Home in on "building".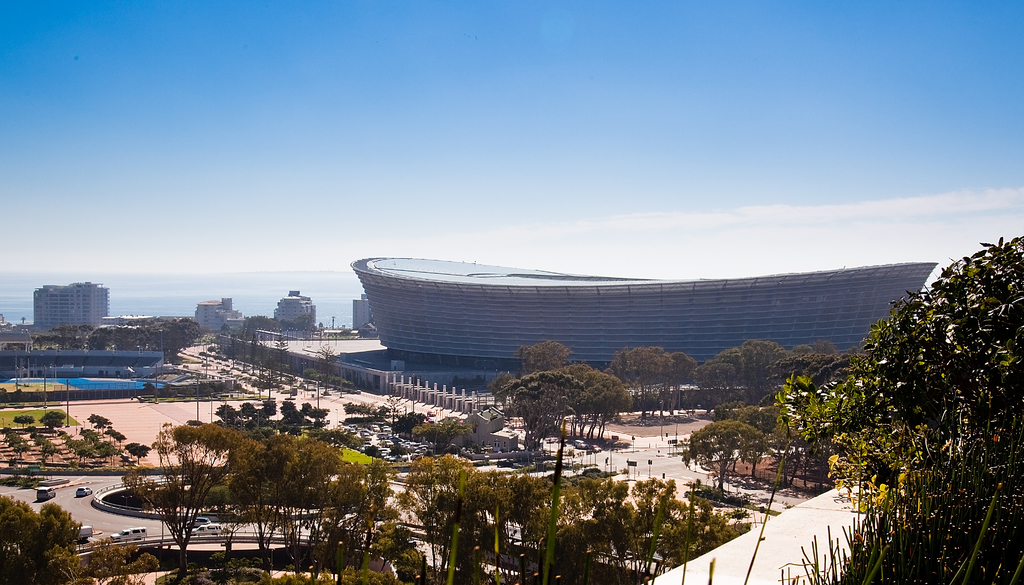
Homed in at <region>351, 257, 938, 375</region>.
